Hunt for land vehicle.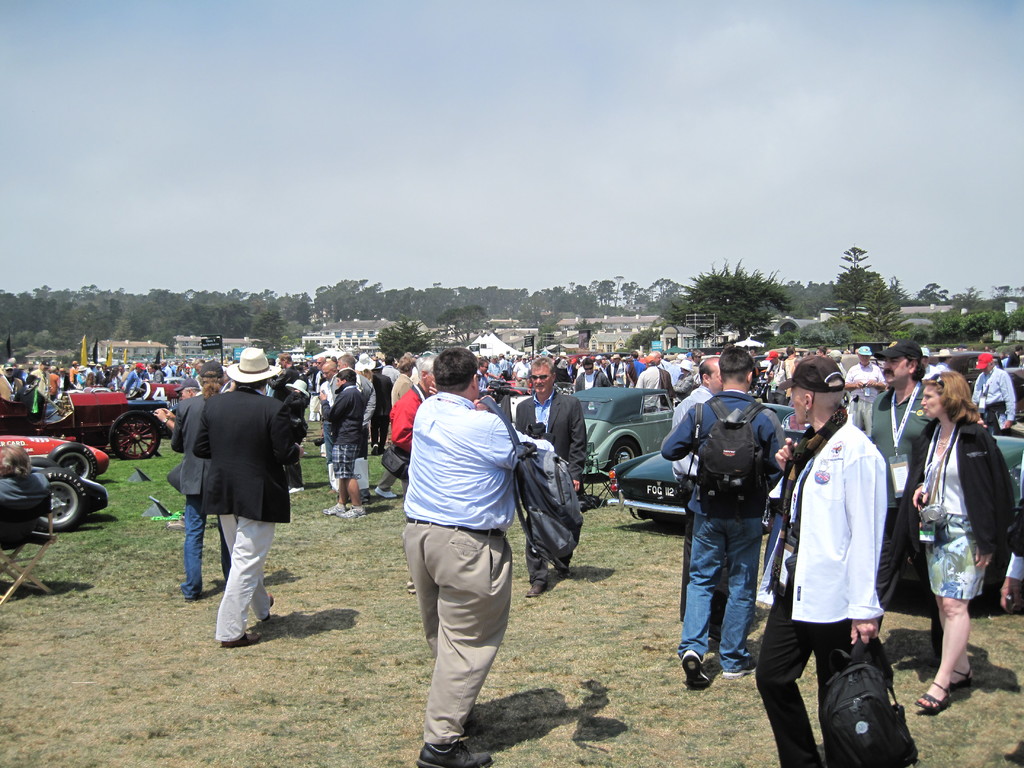
Hunted down at bbox=[583, 384, 678, 472].
